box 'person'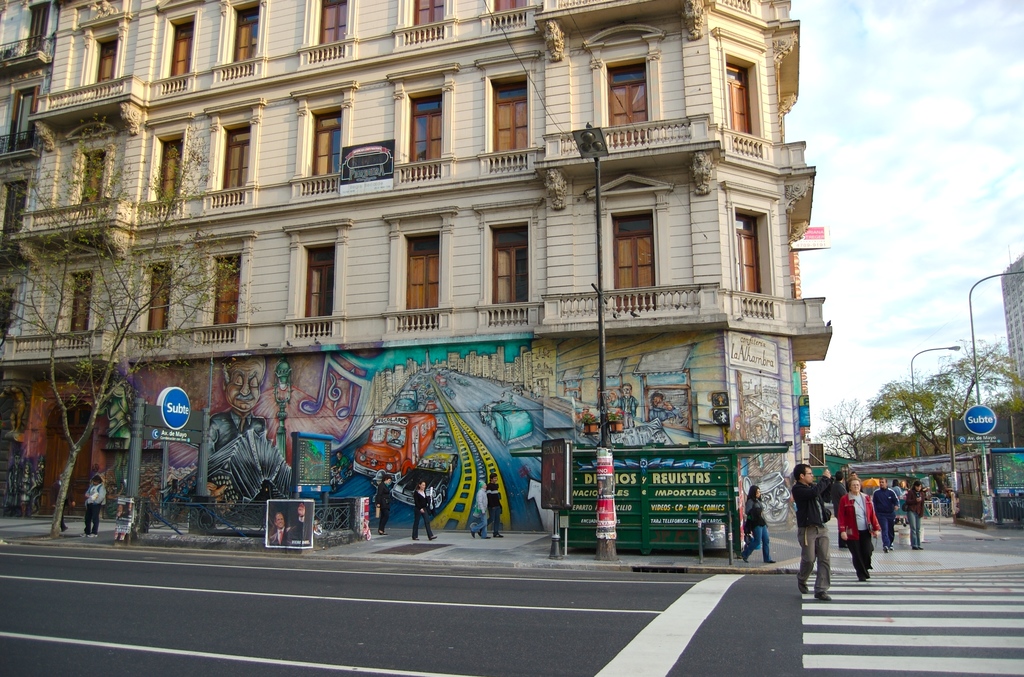
(205,353,273,503)
